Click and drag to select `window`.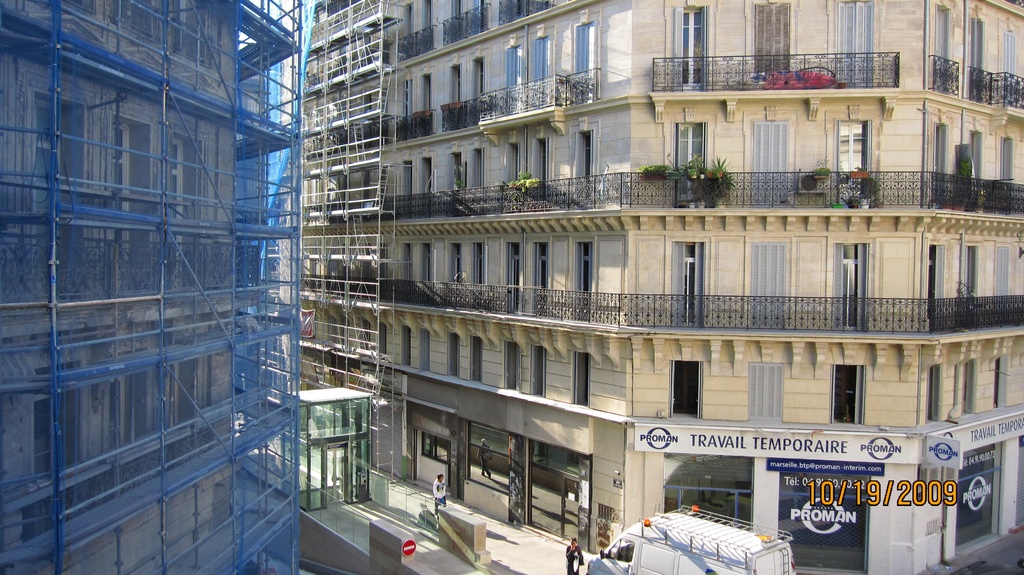
Selection: (x1=666, y1=358, x2=706, y2=423).
